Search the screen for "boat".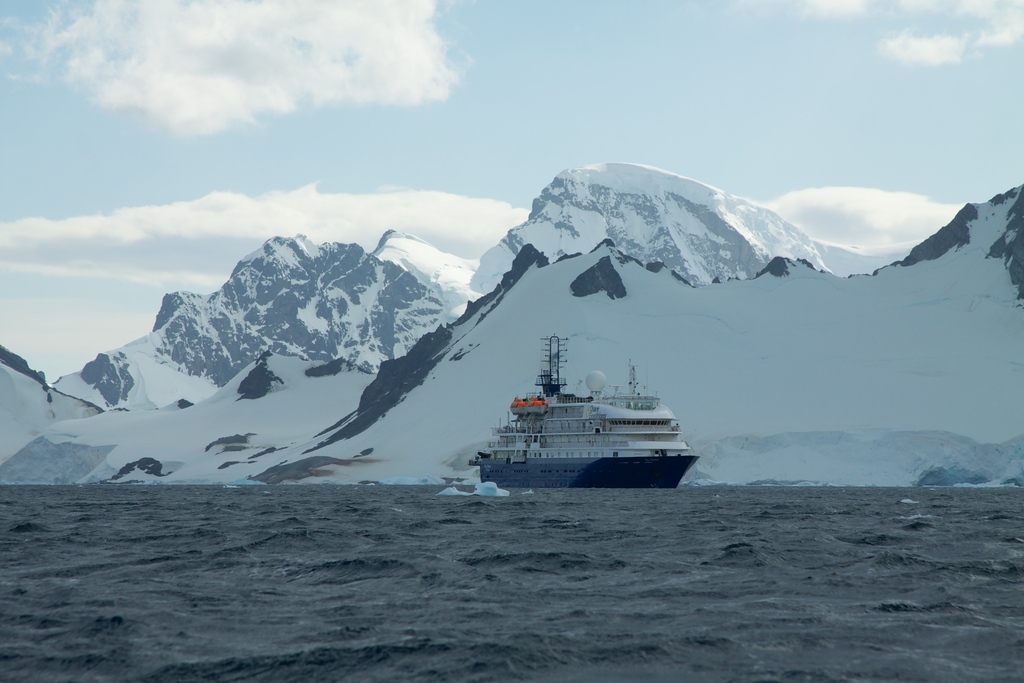
Found at (454,341,703,488).
